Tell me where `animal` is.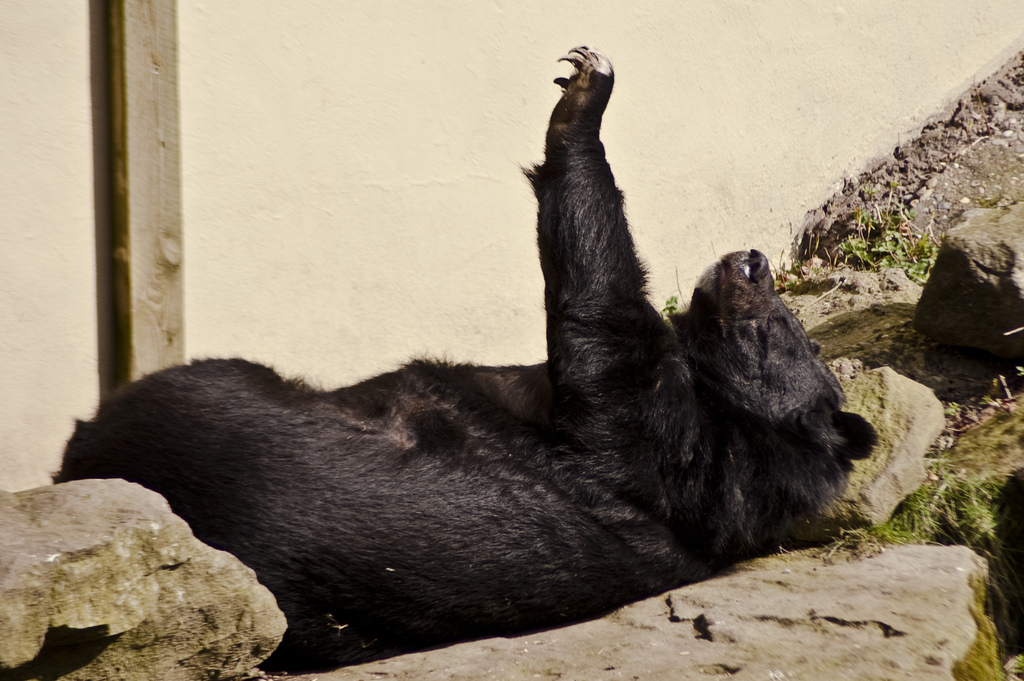
`animal` is at rect(49, 45, 880, 674).
